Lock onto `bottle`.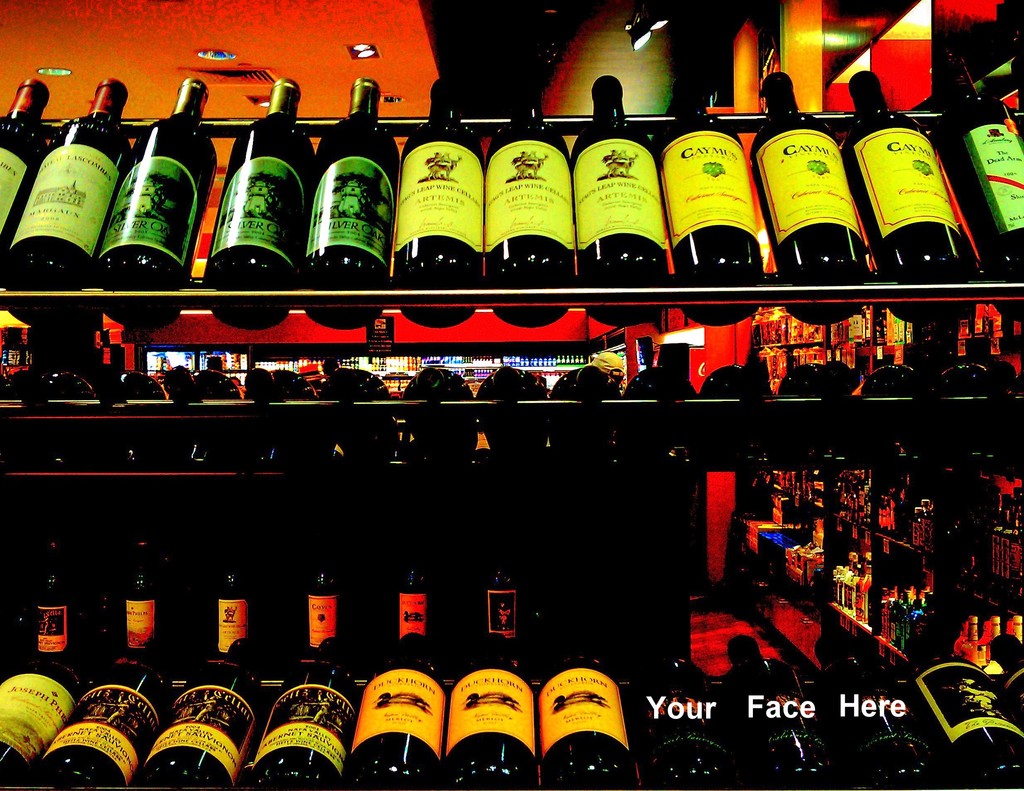
Locked: rect(348, 630, 449, 790).
